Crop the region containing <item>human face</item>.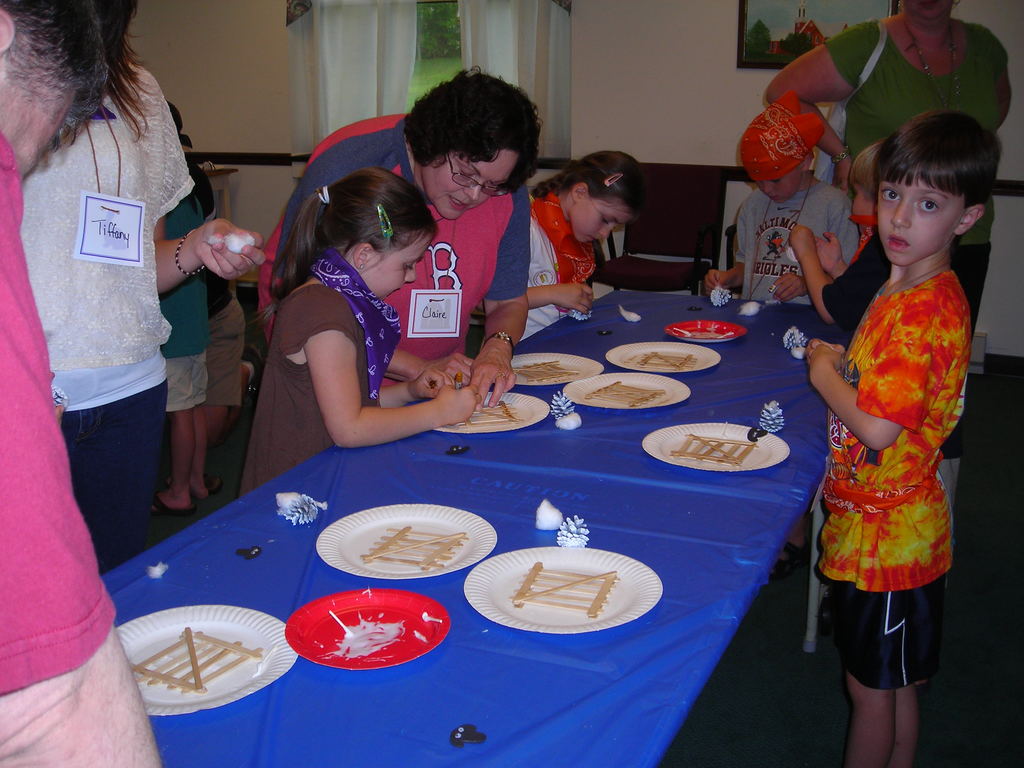
Crop region: {"x1": 422, "y1": 149, "x2": 518, "y2": 218}.
